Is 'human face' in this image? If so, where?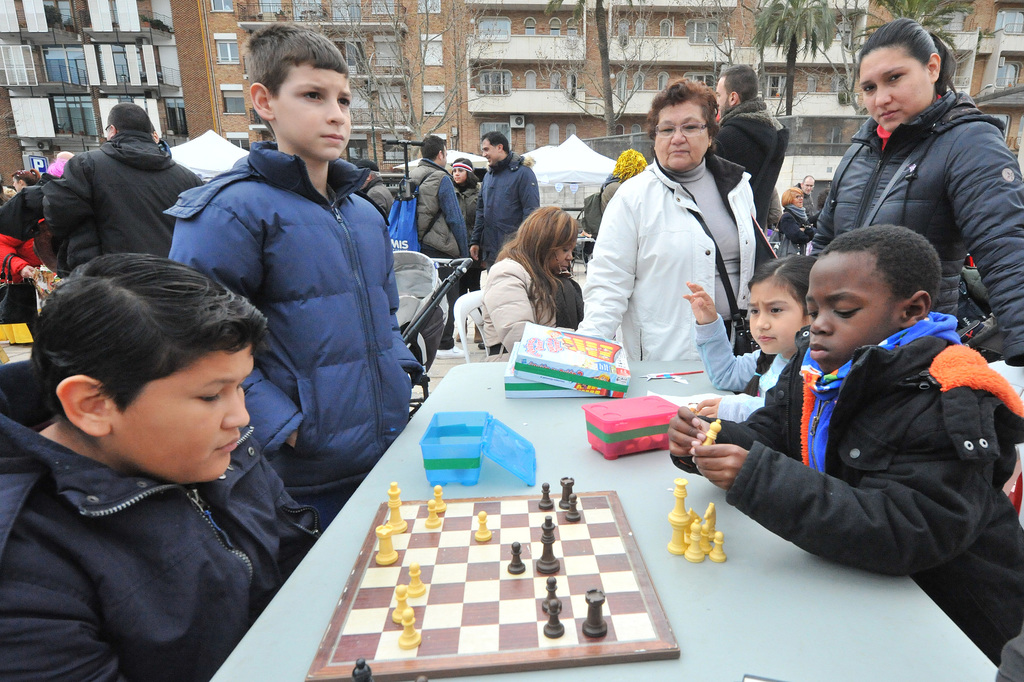
Yes, at bbox=(549, 240, 575, 274).
